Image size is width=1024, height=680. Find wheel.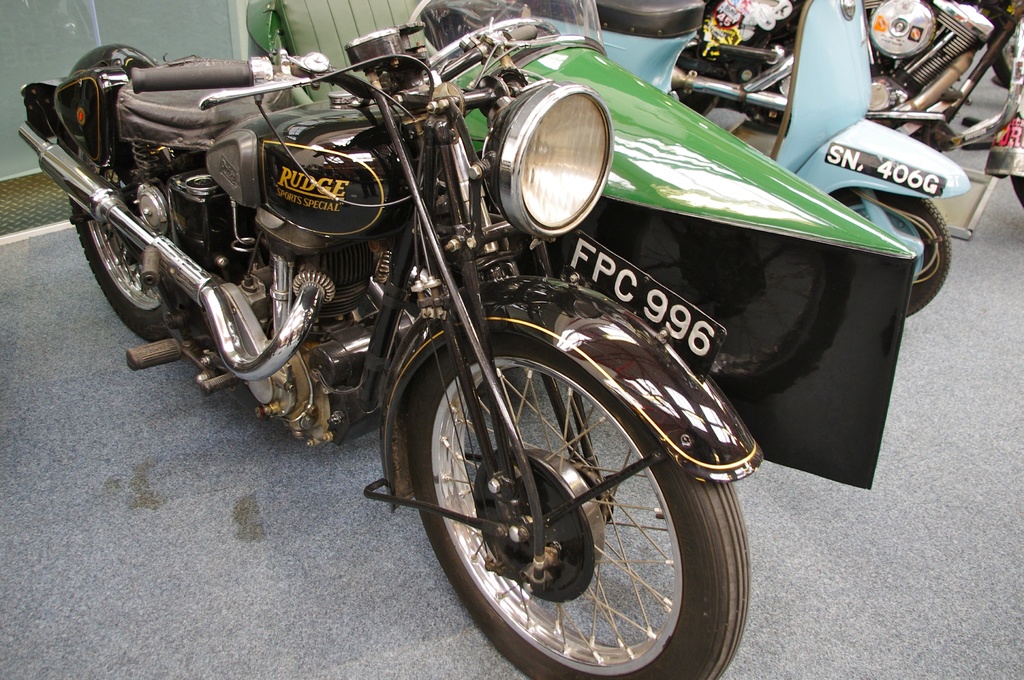
{"left": 824, "top": 188, "right": 956, "bottom": 321}.
